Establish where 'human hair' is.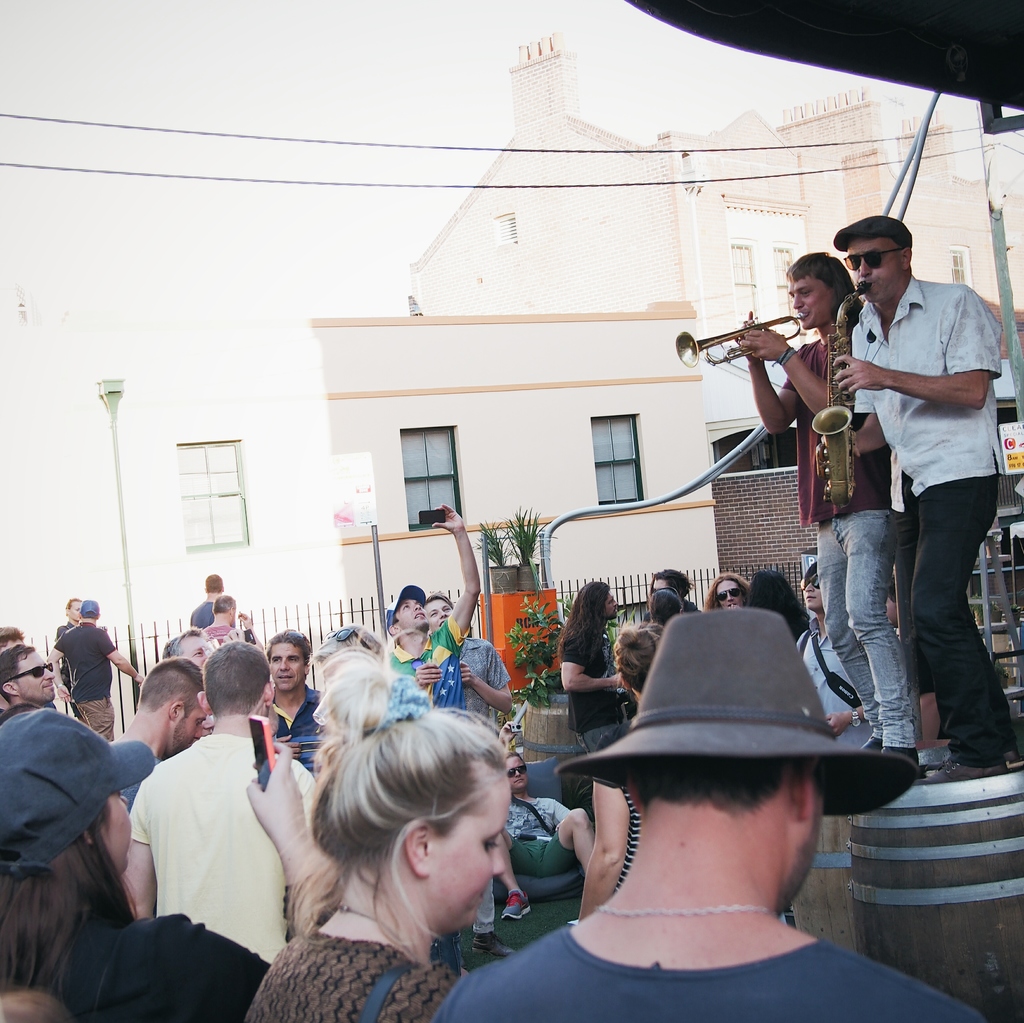
Established at bbox=[66, 596, 83, 615].
